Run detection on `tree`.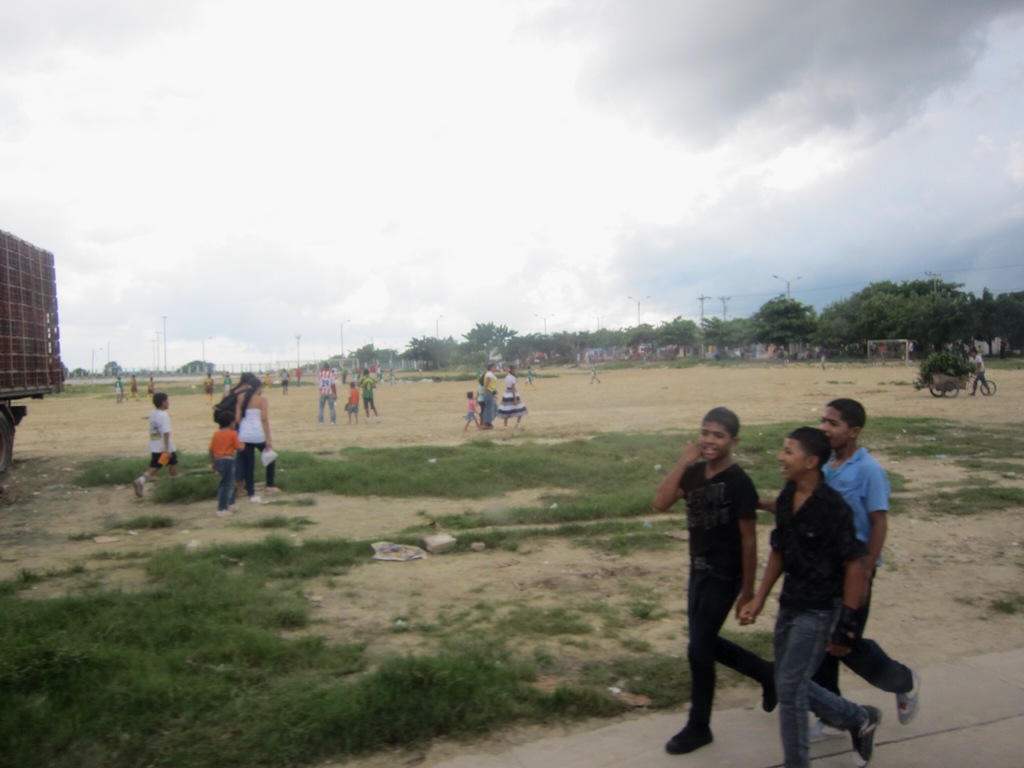
Result: 821, 273, 972, 355.
